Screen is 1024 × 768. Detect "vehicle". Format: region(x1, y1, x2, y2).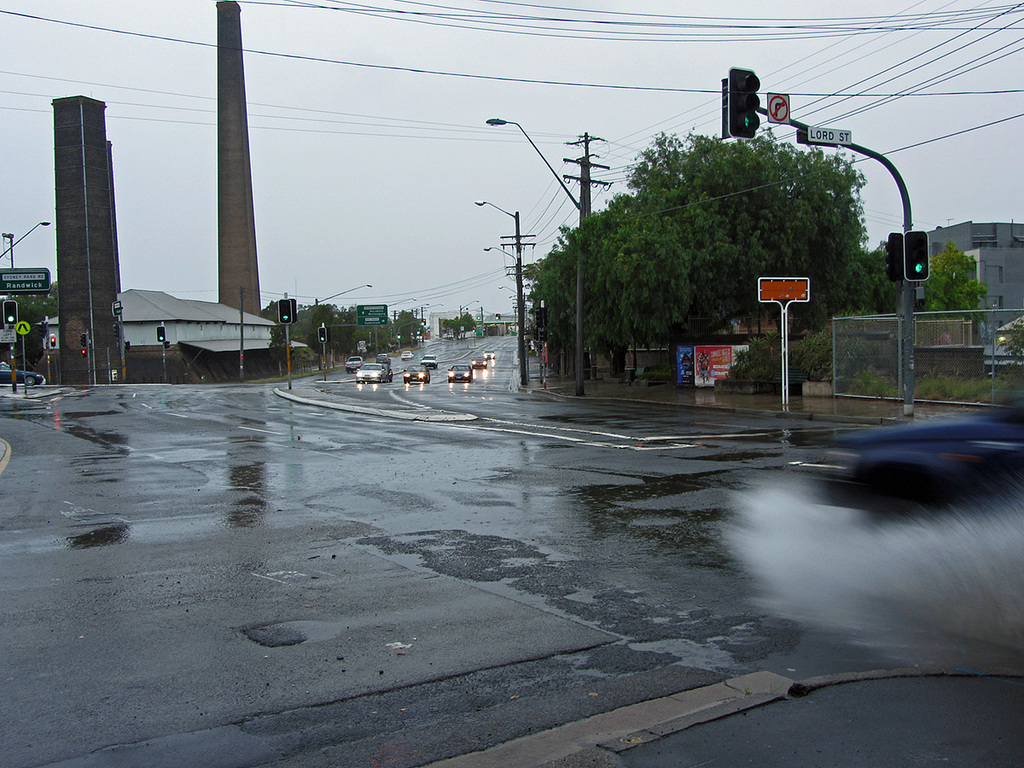
region(0, 365, 42, 387).
